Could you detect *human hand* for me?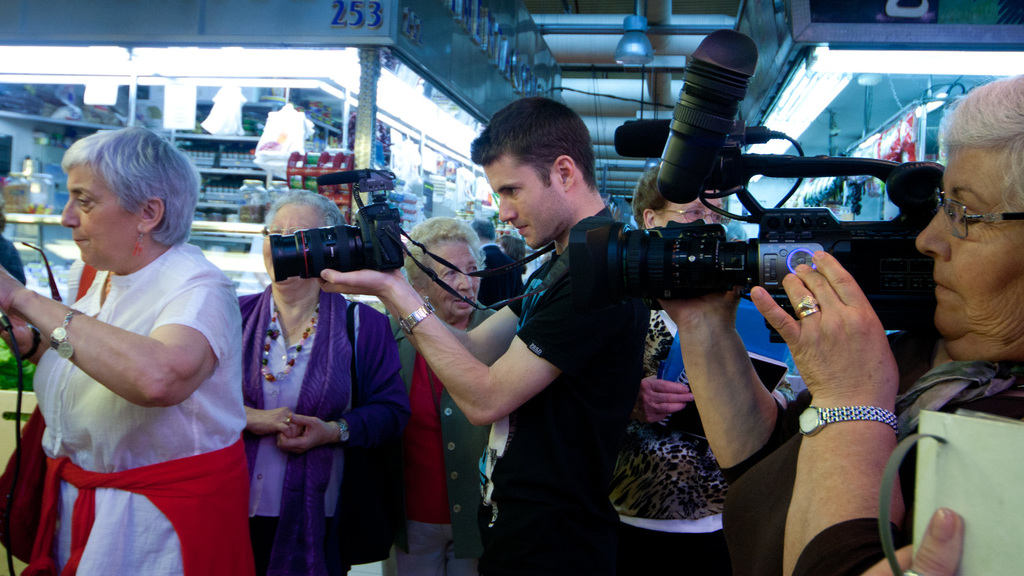
Detection result: box(0, 317, 34, 357).
